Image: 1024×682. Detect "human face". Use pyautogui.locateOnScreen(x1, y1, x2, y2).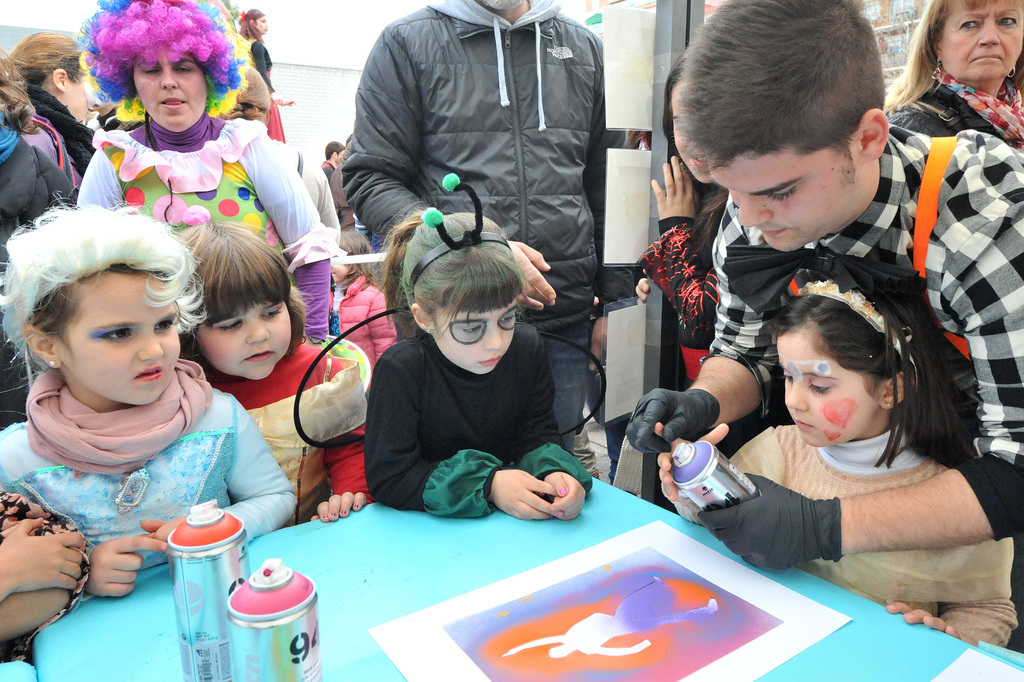
pyautogui.locateOnScreen(53, 270, 177, 401).
